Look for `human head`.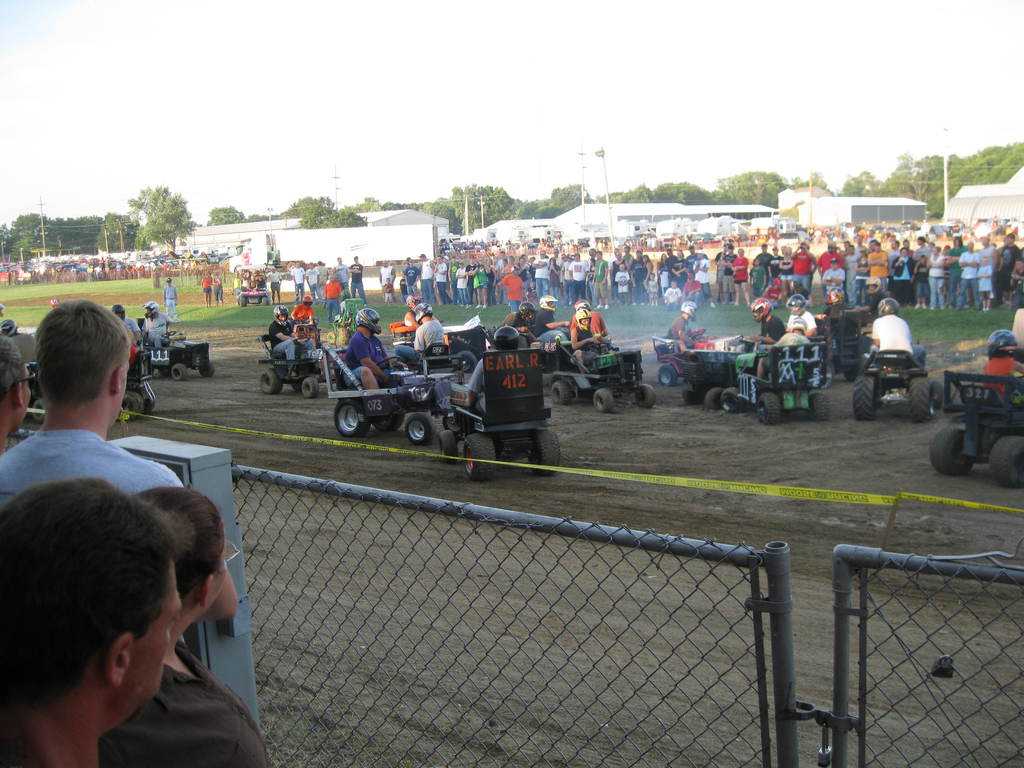
Found: Rect(300, 294, 314, 309).
